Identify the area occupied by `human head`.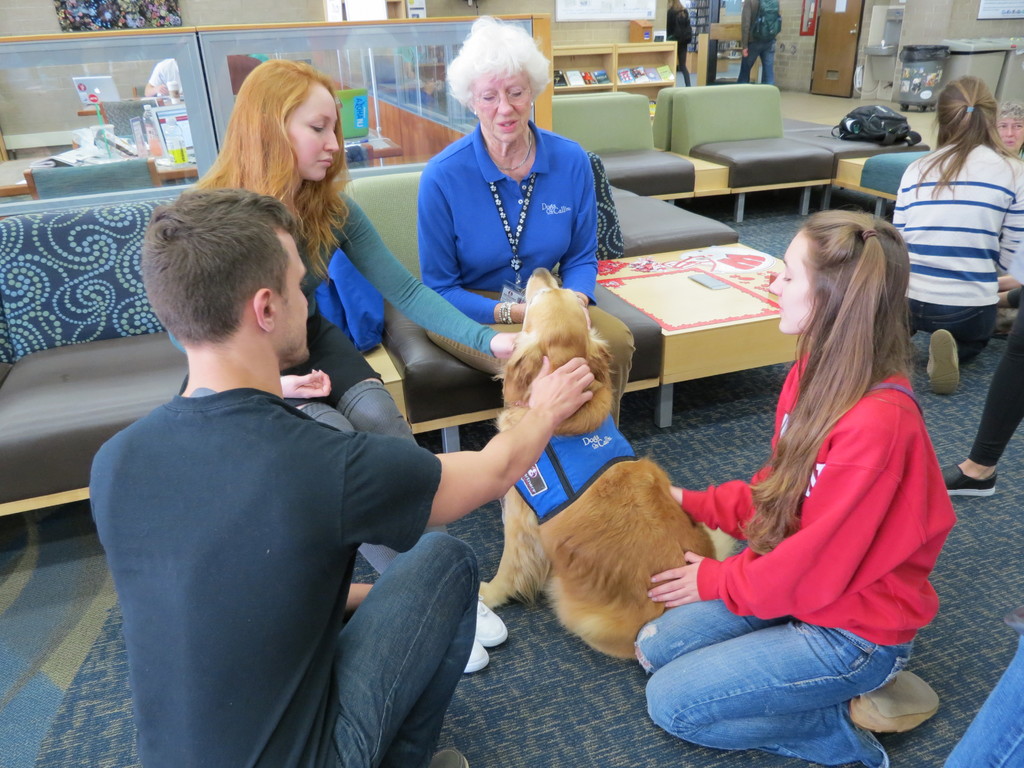
Area: 455,37,549,134.
